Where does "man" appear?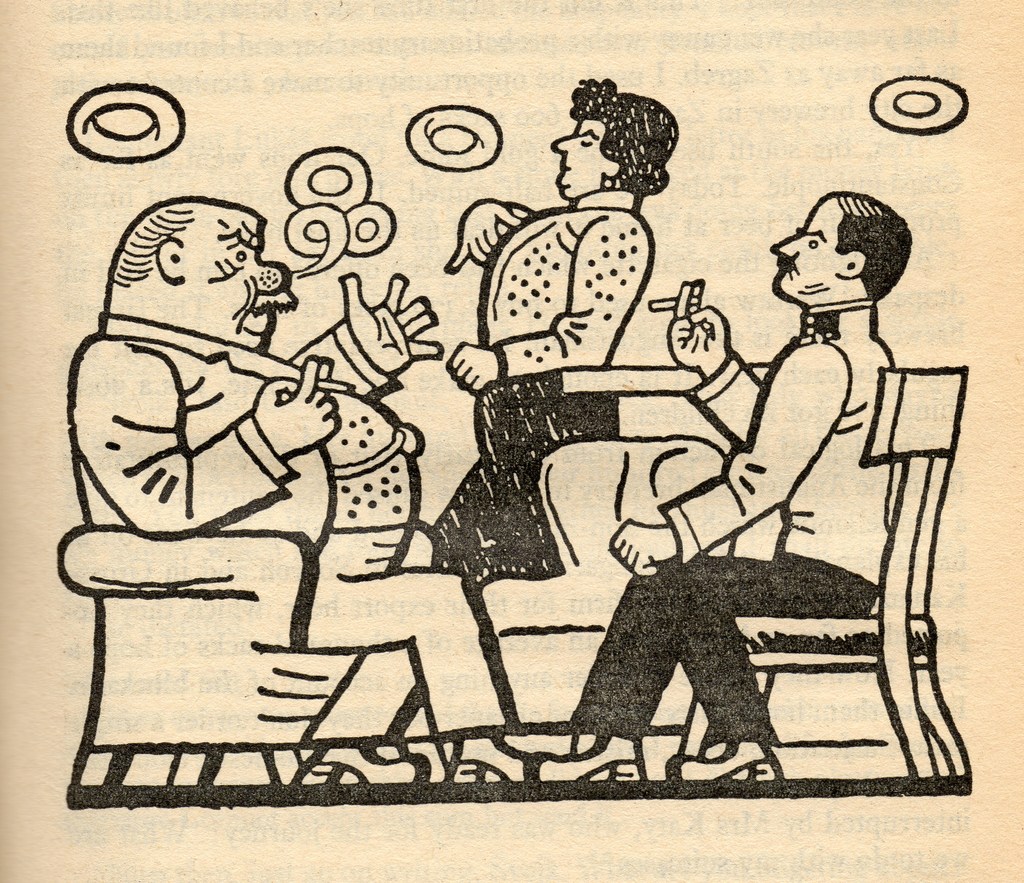
Appears at (x1=68, y1=191, x2=549, y2=788).
